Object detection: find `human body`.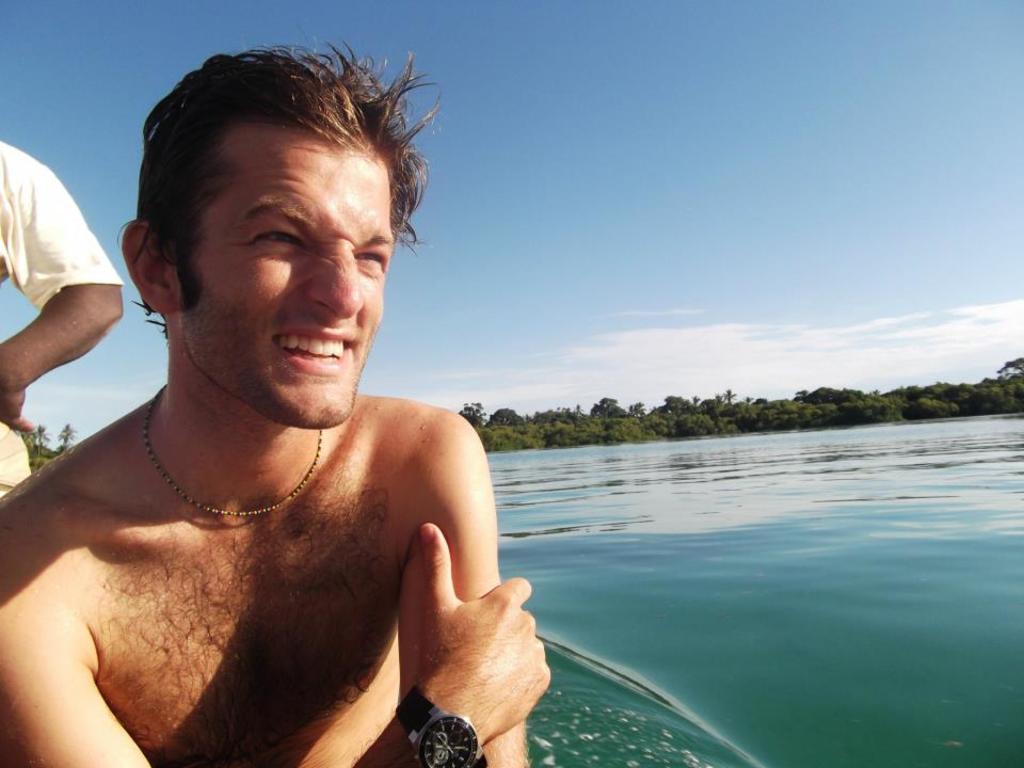
bbox=[3, 69, 417, 765].
